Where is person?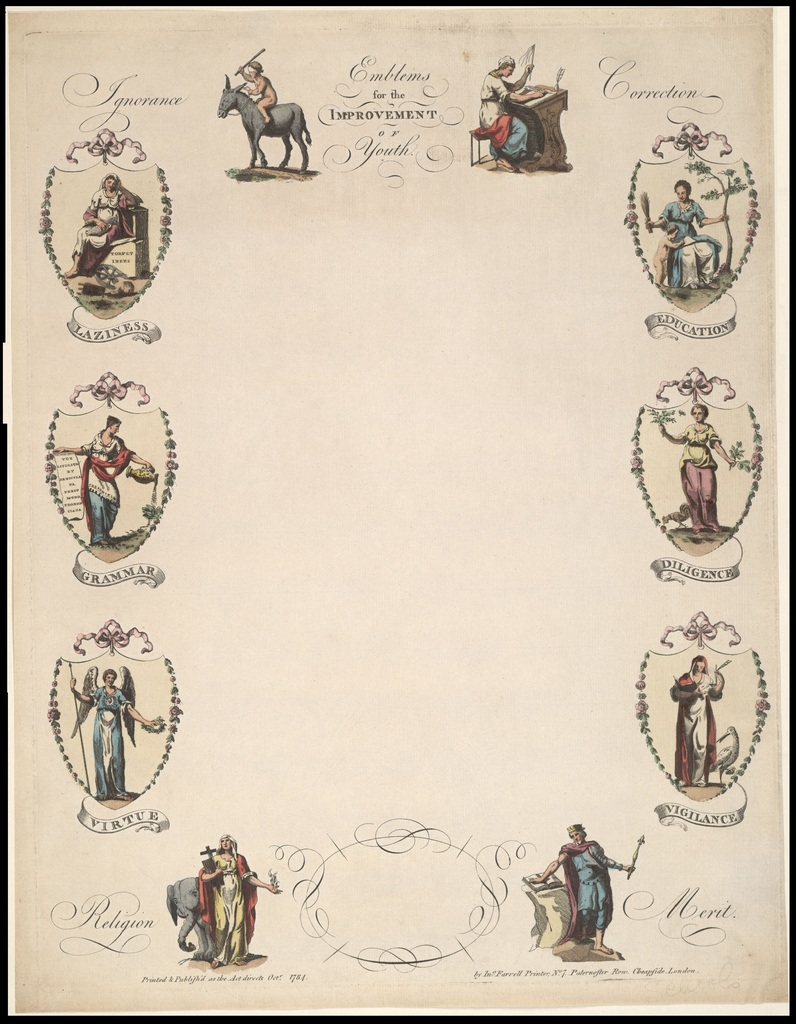
box(56, 417, 156, 547).
